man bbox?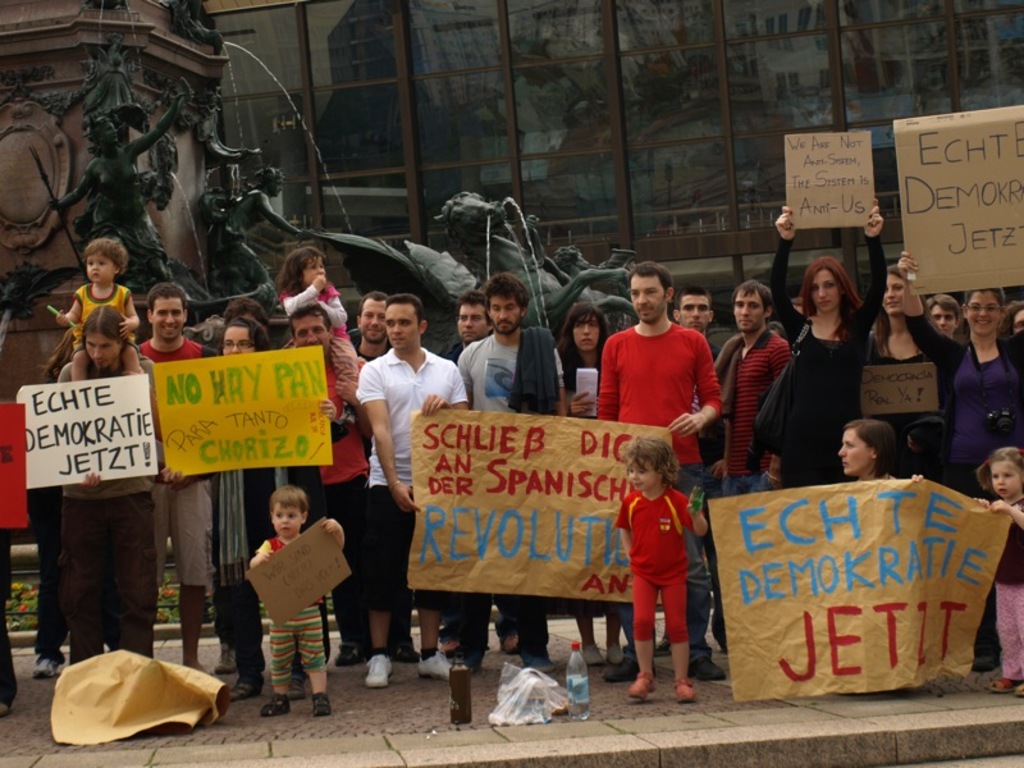
433, 288, 490, 362
